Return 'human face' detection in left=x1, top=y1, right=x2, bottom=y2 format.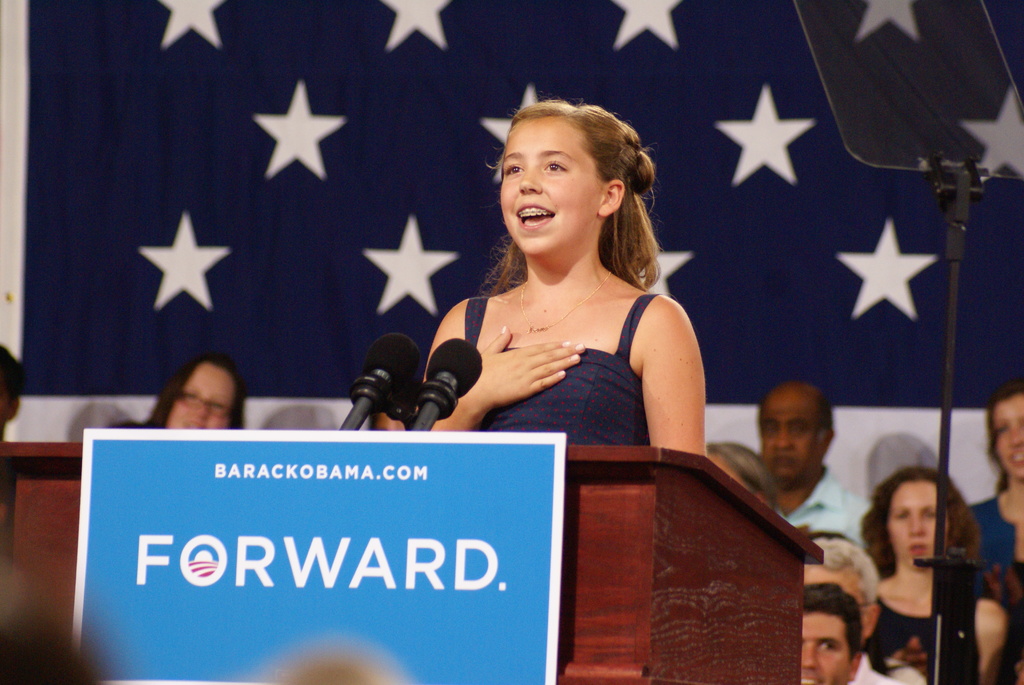
left=890, top=480, right=948, bottom=565.
